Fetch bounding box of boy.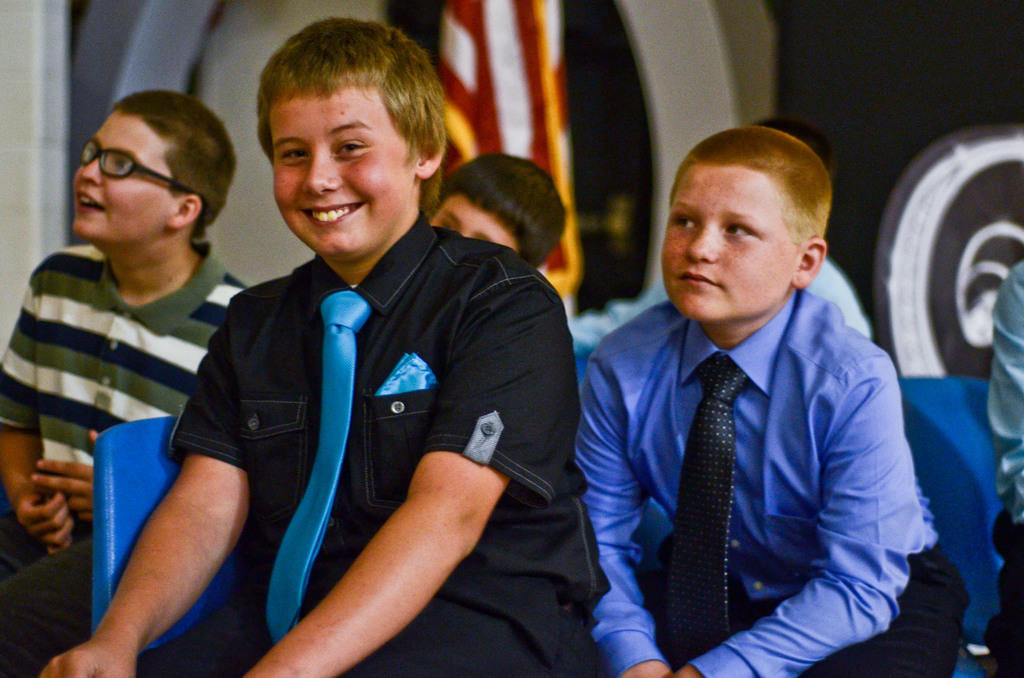
Bbox: locate(574, 106, 964, 677).
